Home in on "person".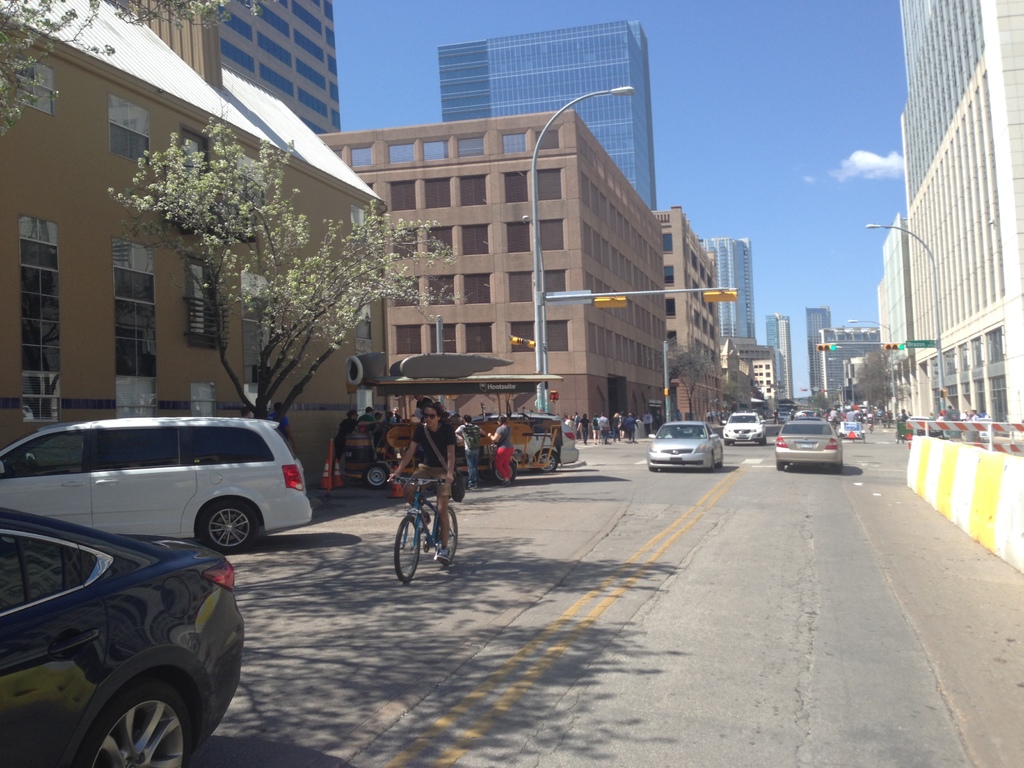
Homed in at (452,412,486,489).
